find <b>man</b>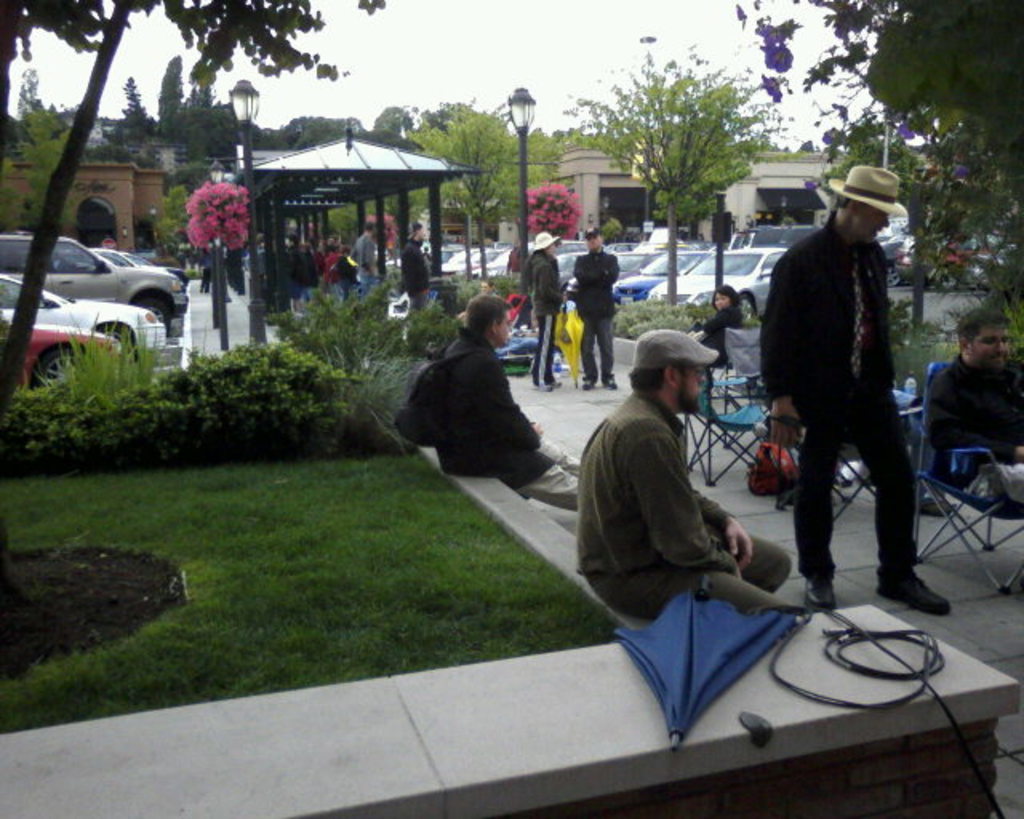
select_region(400, 226, 435, 304)
